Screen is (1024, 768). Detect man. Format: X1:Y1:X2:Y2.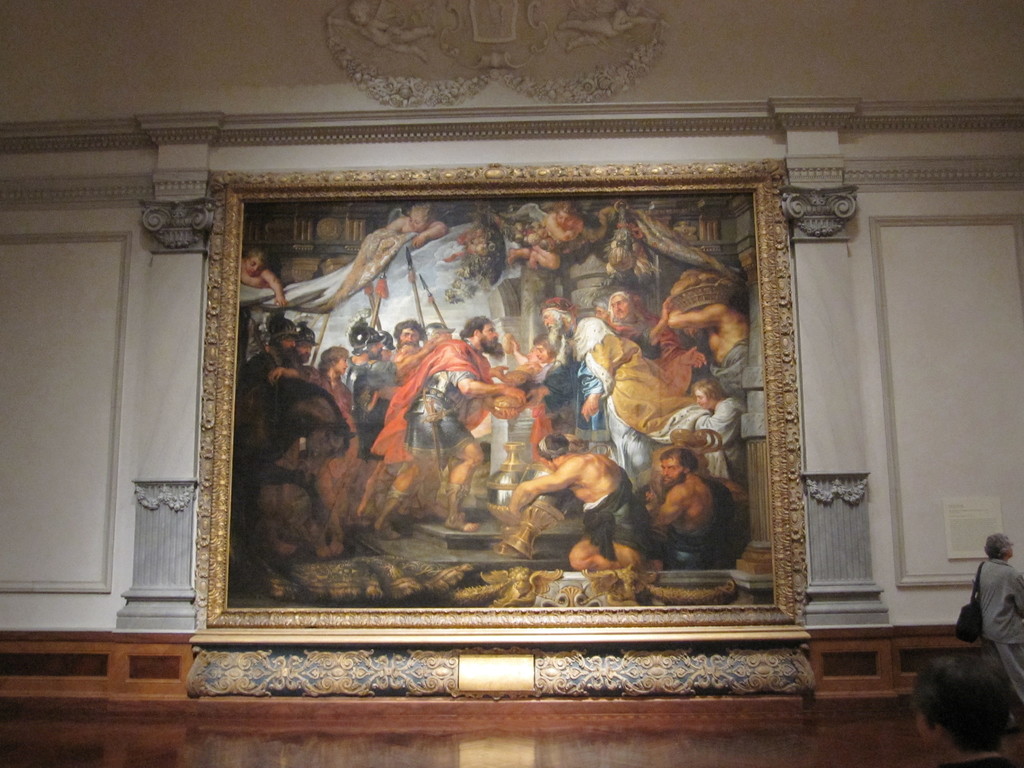
907:653:1021:767.
